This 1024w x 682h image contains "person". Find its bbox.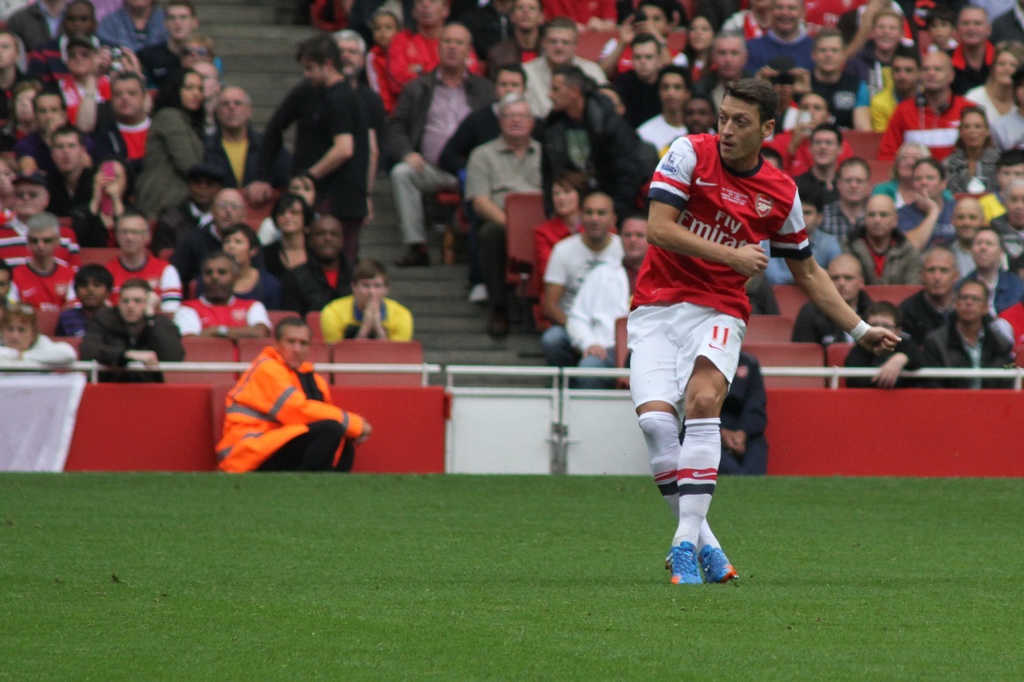
crop(93, 0, 173, 51).
